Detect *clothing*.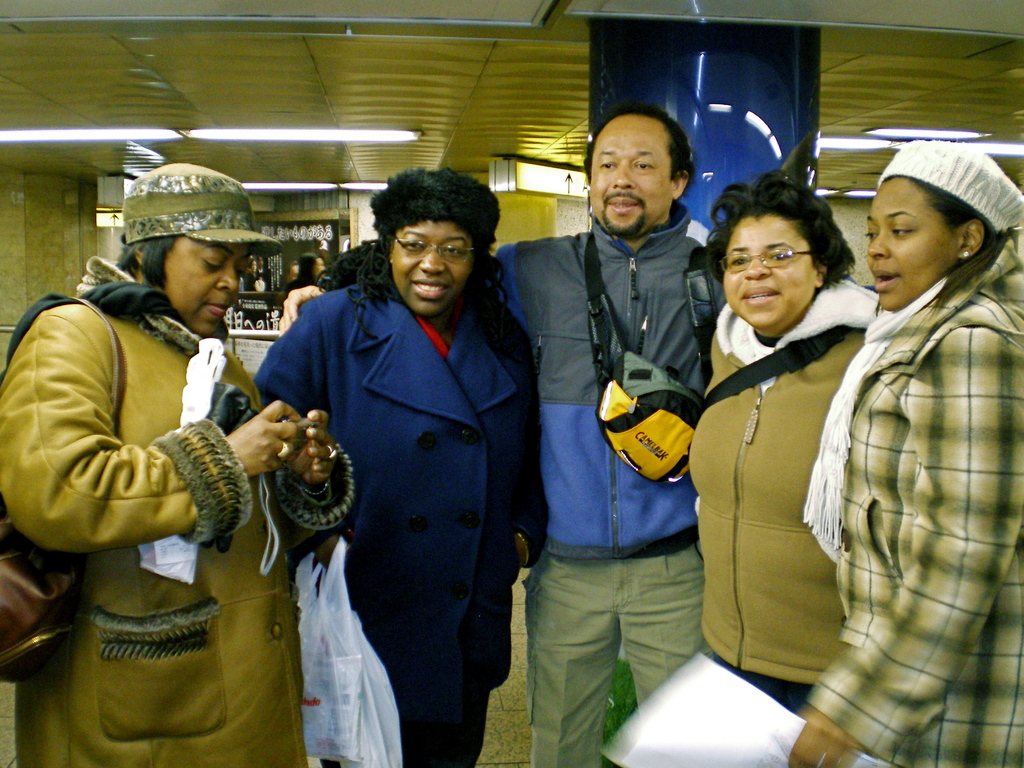
Detected at bbox(727, 671, 816, 708).
